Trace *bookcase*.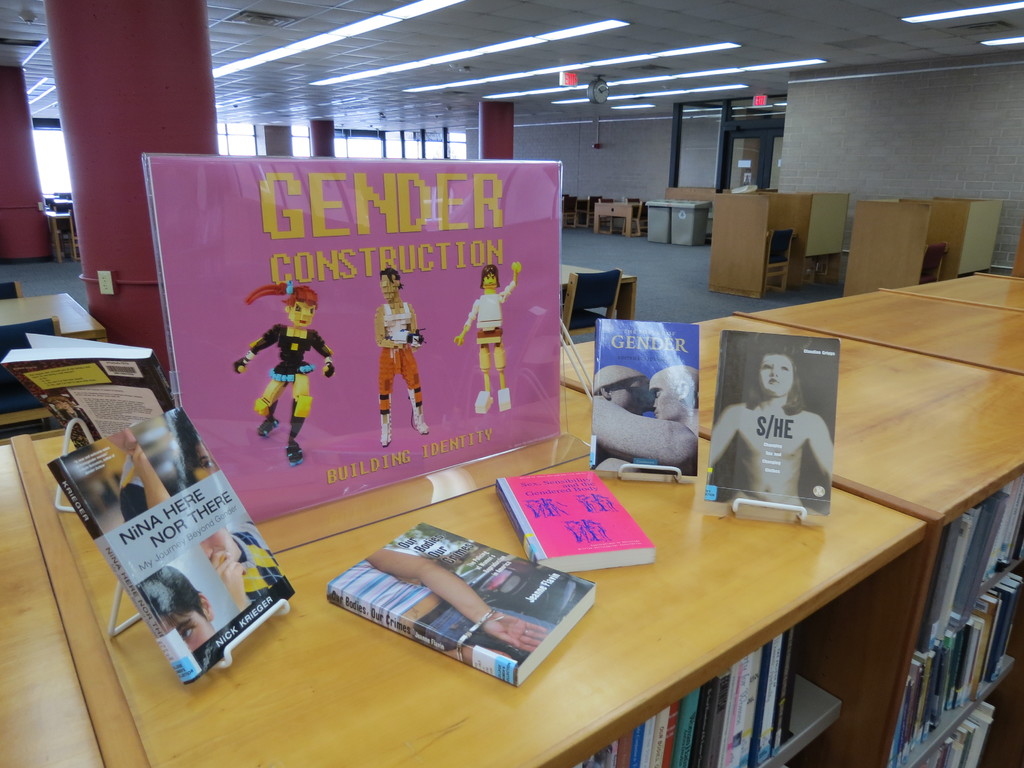
Traced to x1=733, y1=284, x2=1023, y2=375.
